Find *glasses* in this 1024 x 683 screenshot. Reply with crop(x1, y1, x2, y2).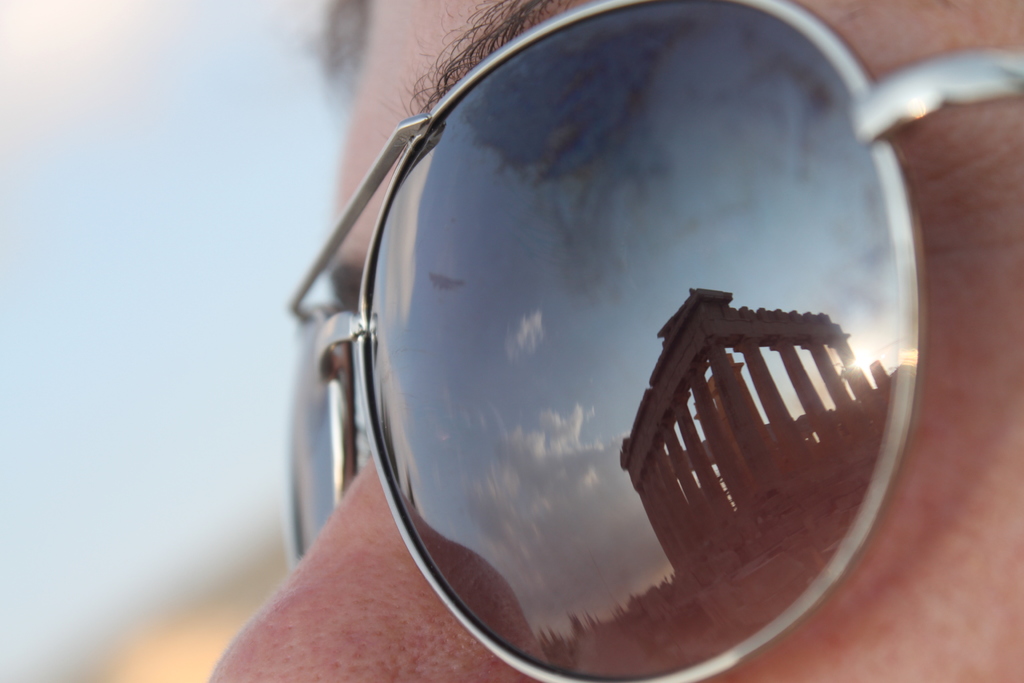
crop(276, 0, 1023, 682).
